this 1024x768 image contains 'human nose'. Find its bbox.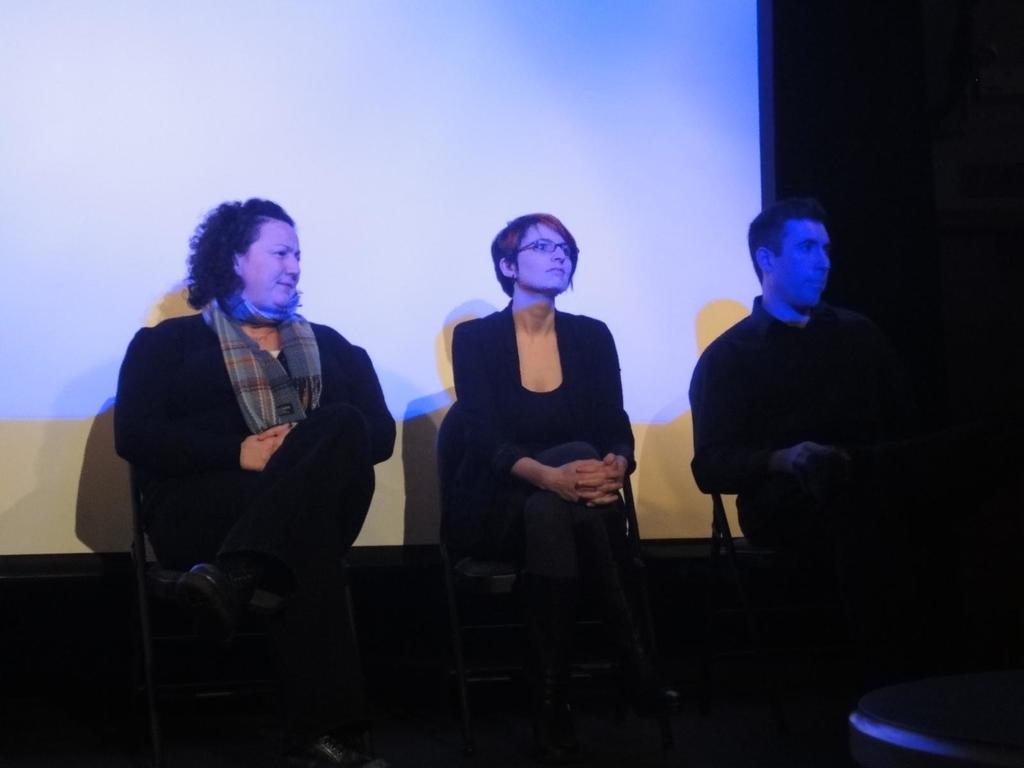
bbox(815, 247, 832, 271).
